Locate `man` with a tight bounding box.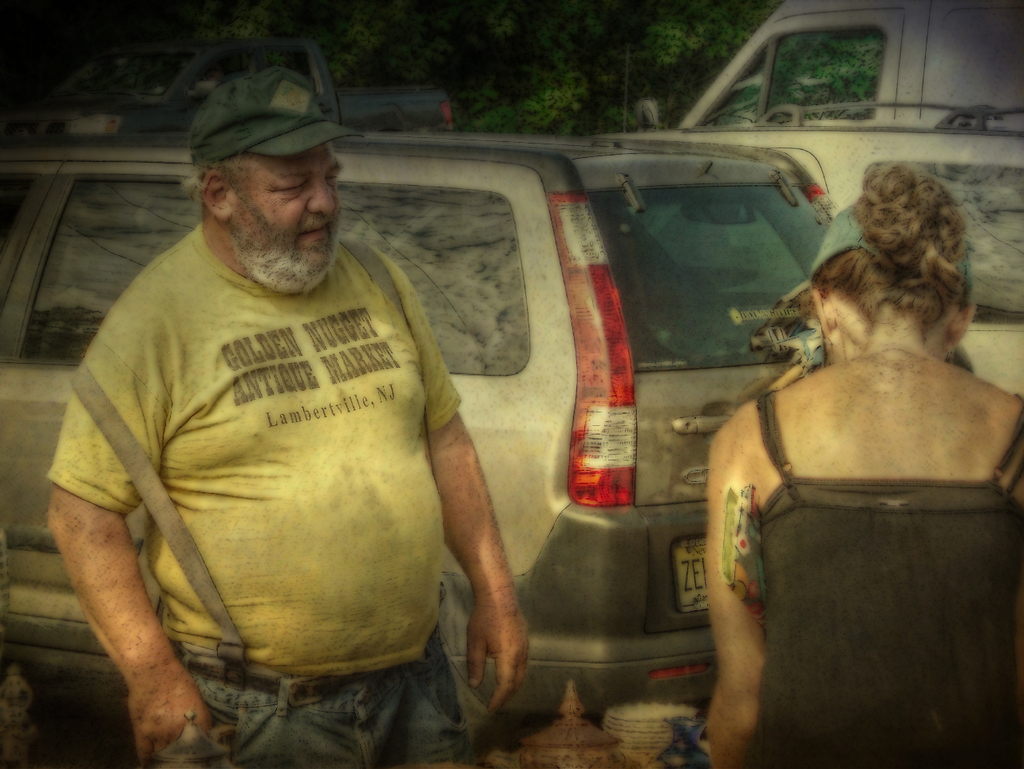
<box>46,53,520,768</box>.
